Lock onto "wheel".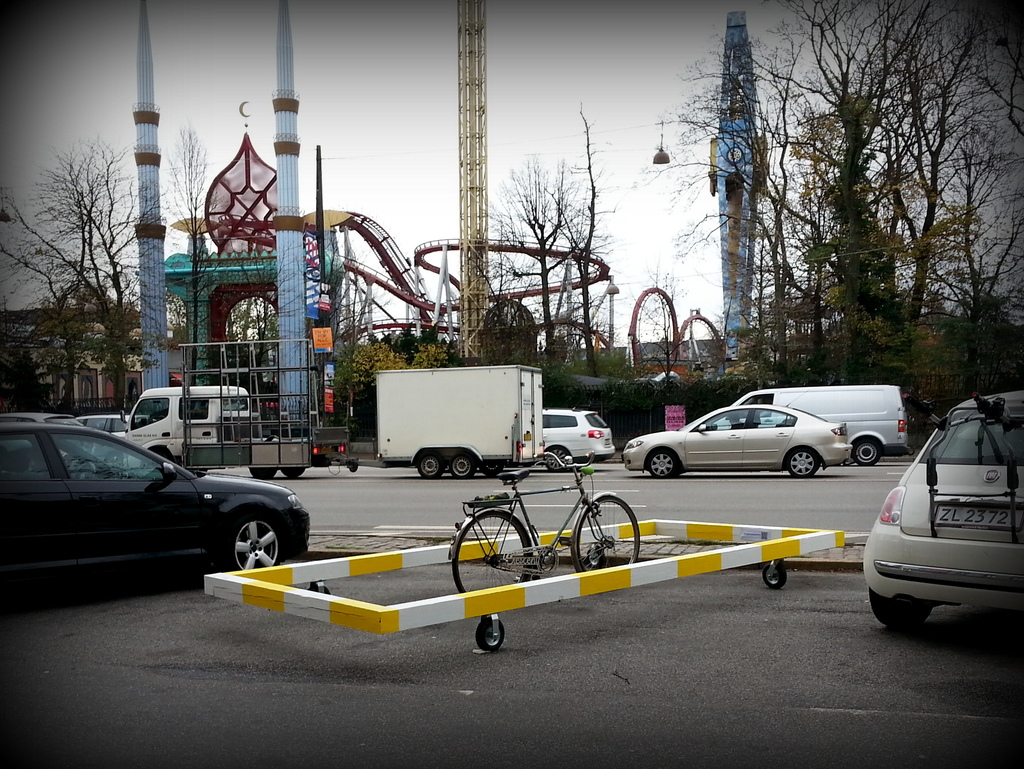
Locked: (308,588,332,596).
